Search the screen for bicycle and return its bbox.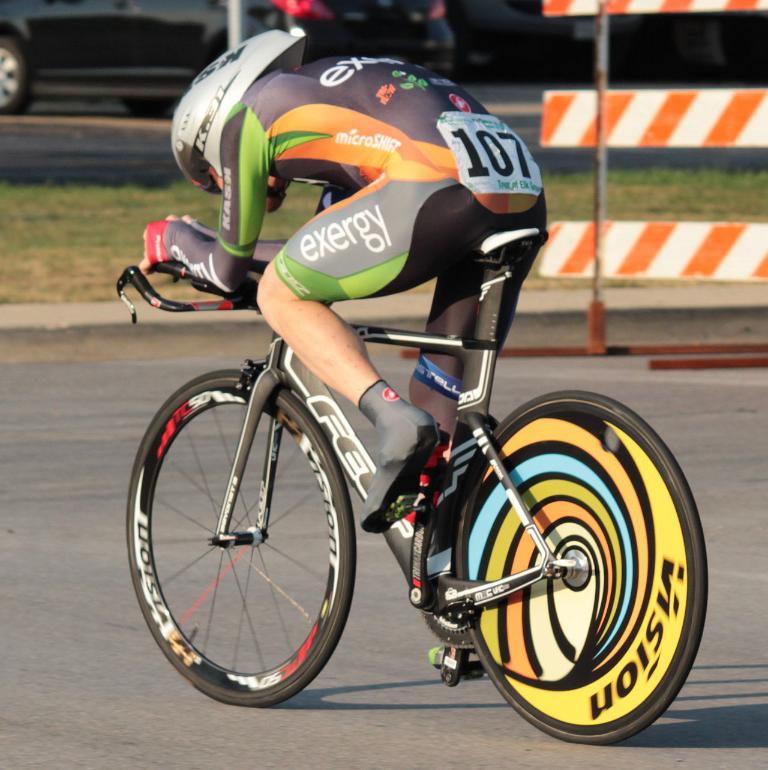
Found: bbox=[99, 186, 719, 729].
